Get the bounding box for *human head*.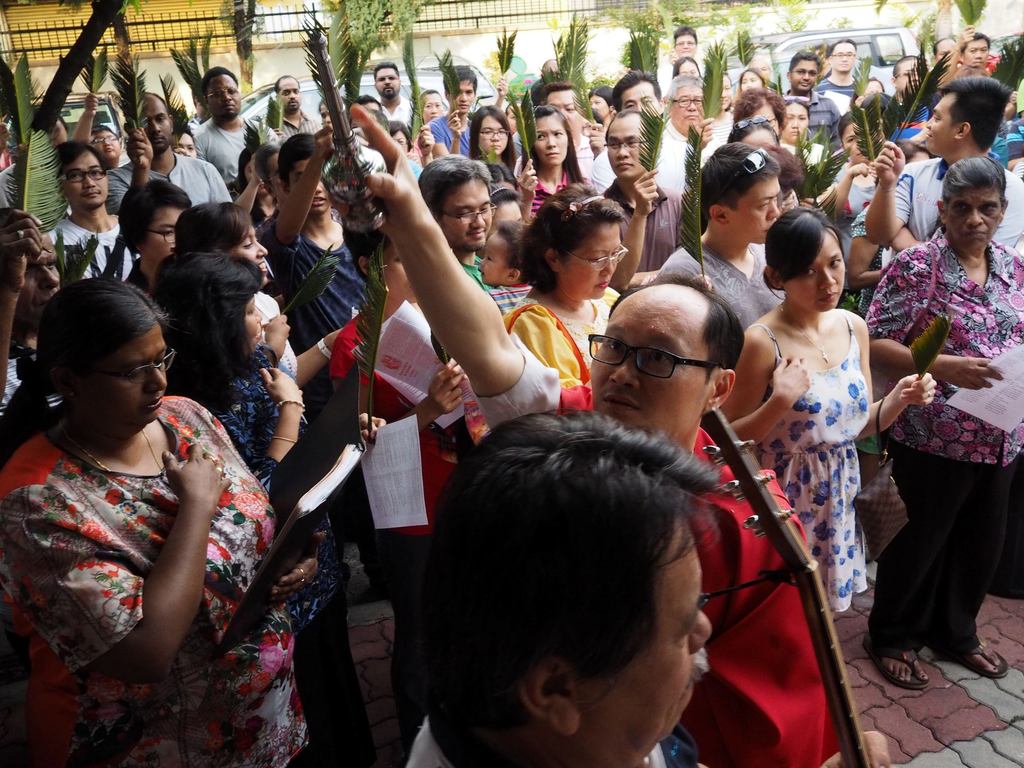
412:431:735:753.
